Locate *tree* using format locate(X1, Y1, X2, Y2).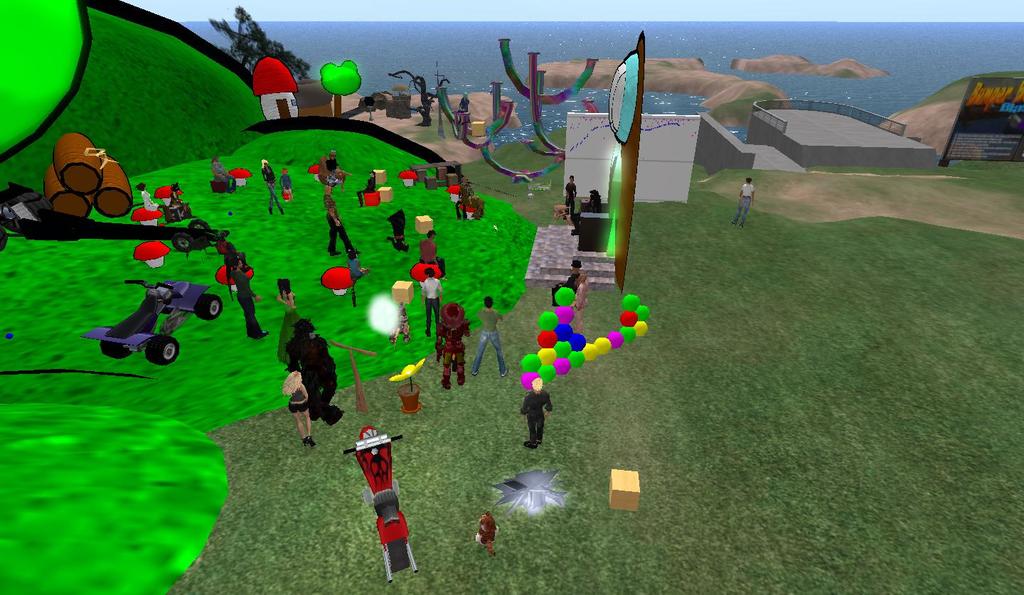
locate(203, 8, 315, 84).
